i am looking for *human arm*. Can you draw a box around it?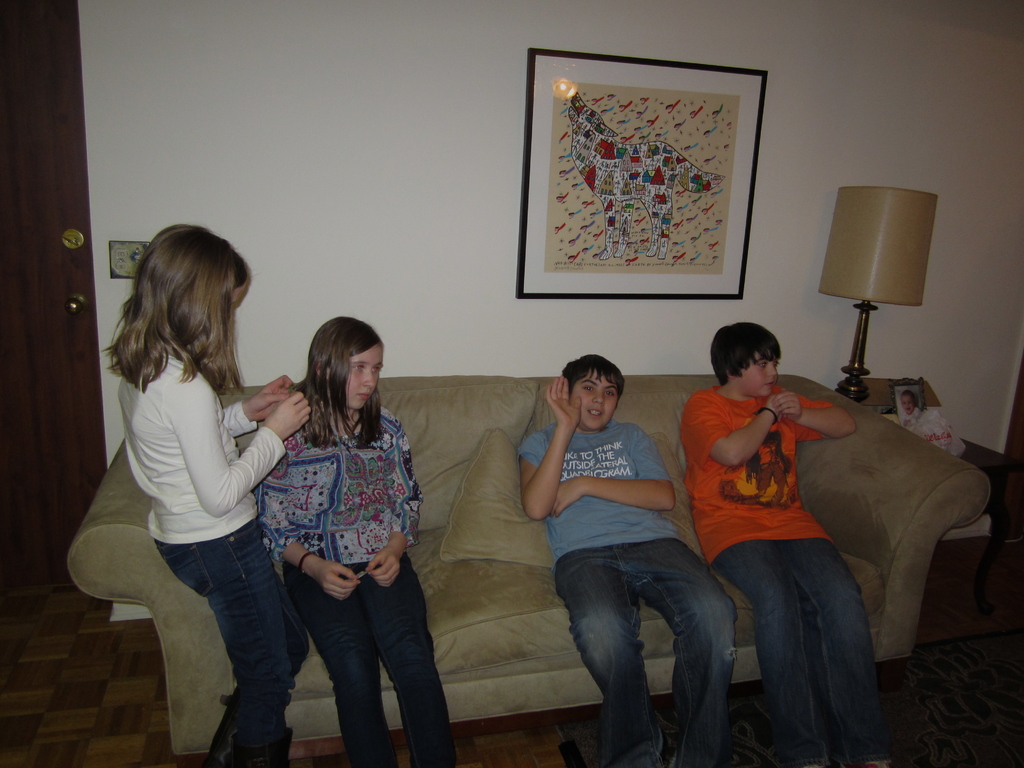
Sure, the bounding box is <region>364, 424, 430, 596</region>.
